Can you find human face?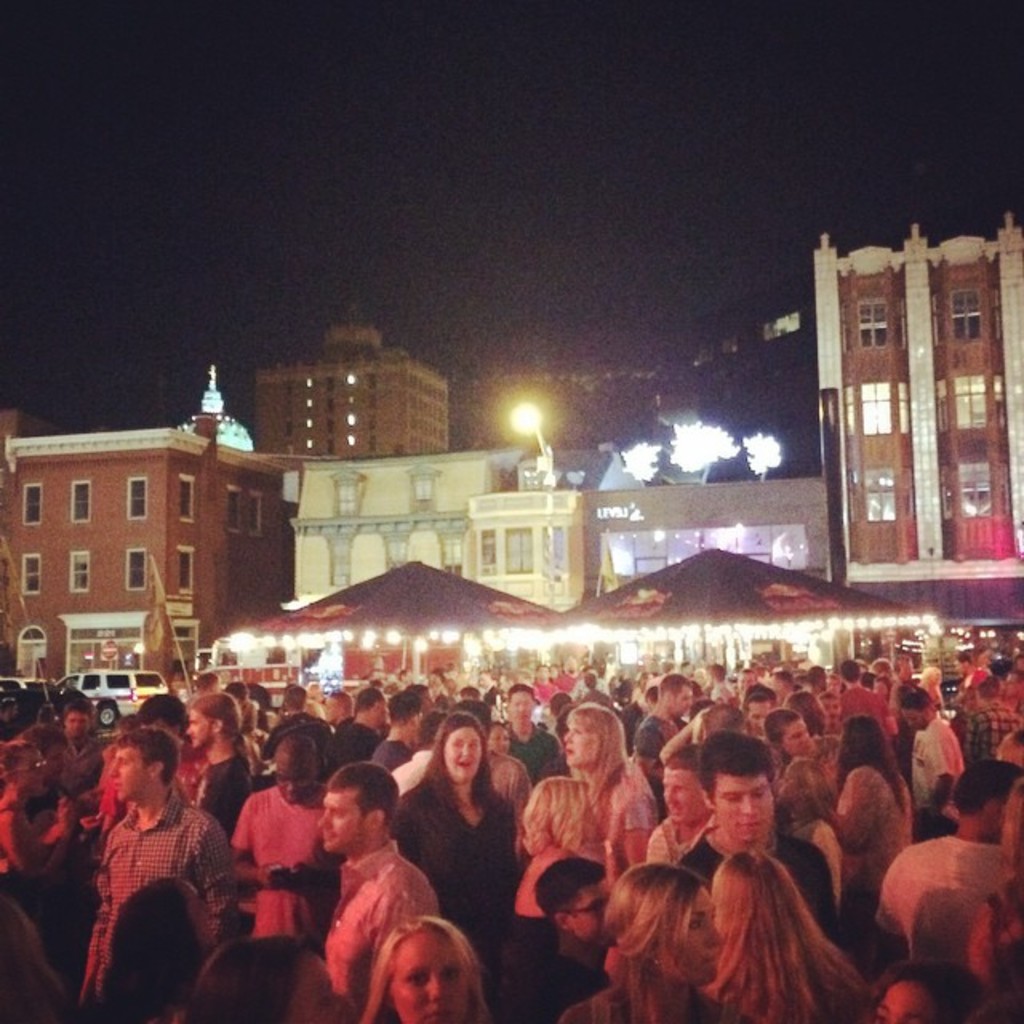
Yes, bounding box: bbox(562, 717, 589, 766).
